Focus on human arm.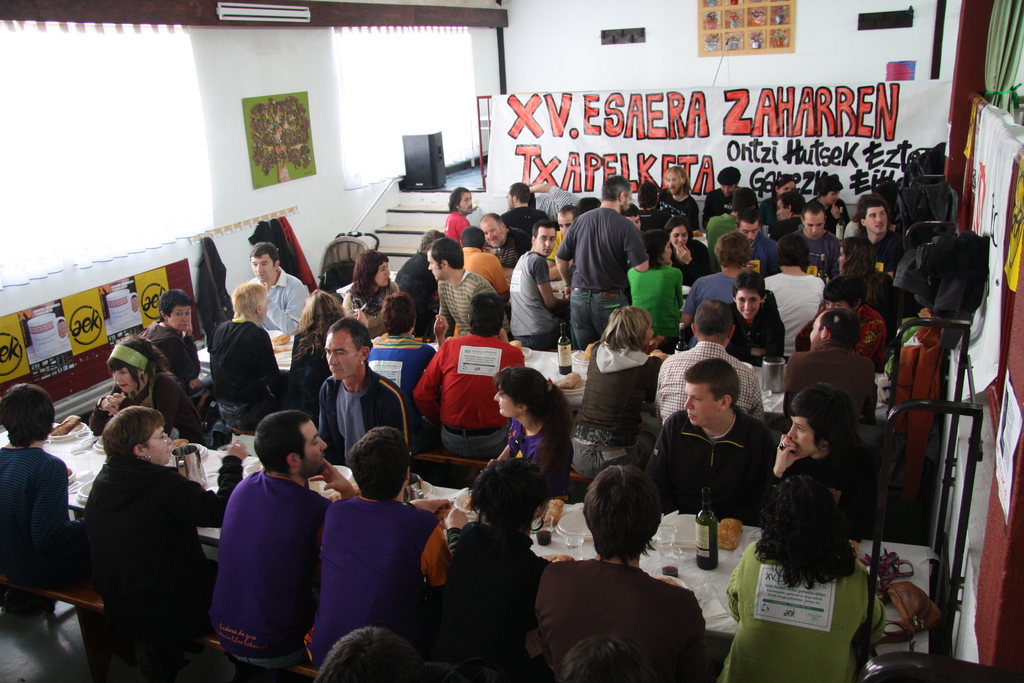
Focused at left=674, top=241, right=716, bottom=277.
